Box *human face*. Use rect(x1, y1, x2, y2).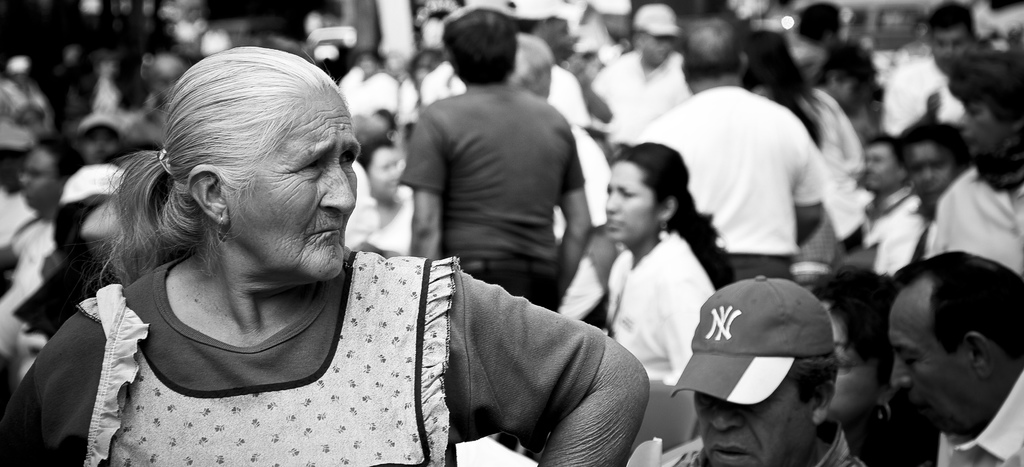
rect(228, 89, 358, 280).
